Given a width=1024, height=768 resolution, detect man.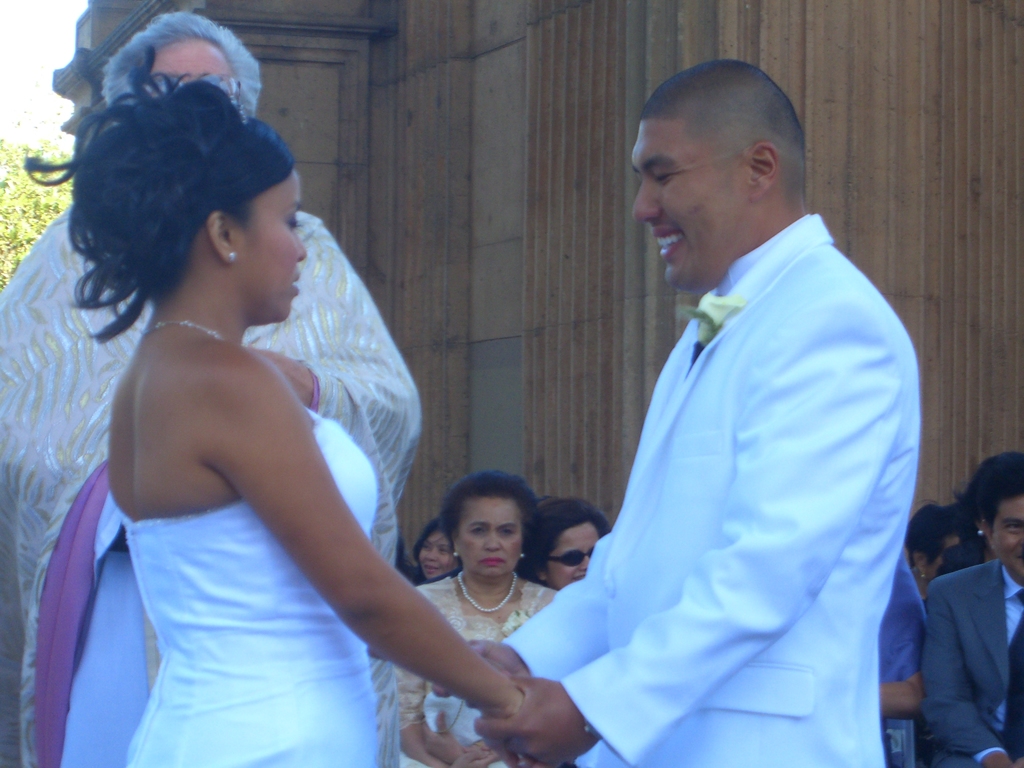
(x1=918, y1=472, x2=1023, y2=767).
